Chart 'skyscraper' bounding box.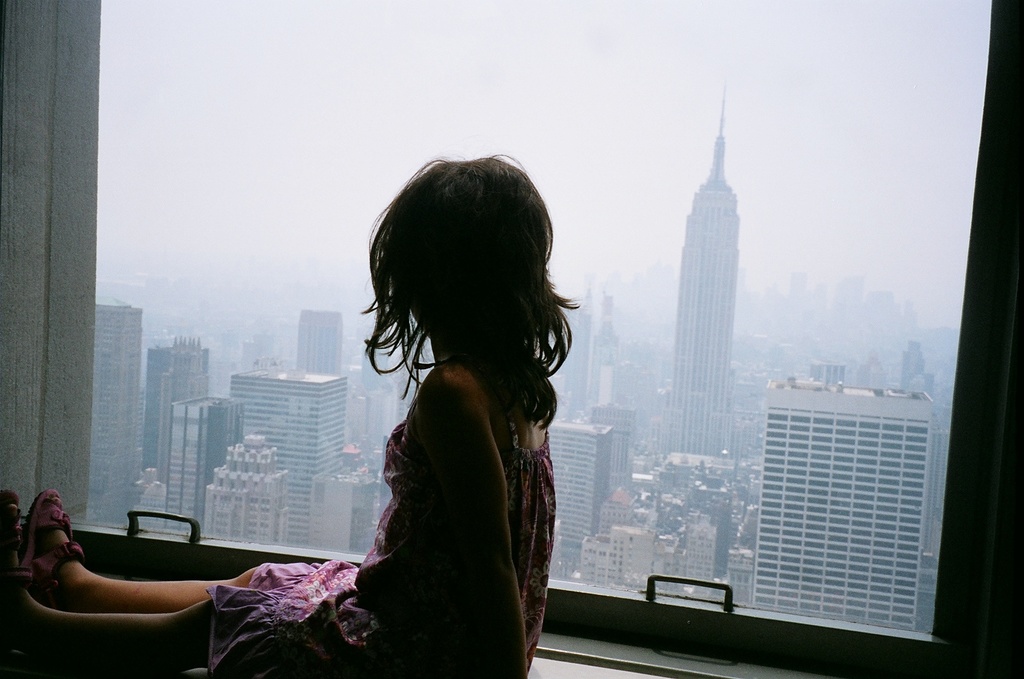
Charted: (546,428,611,587).
